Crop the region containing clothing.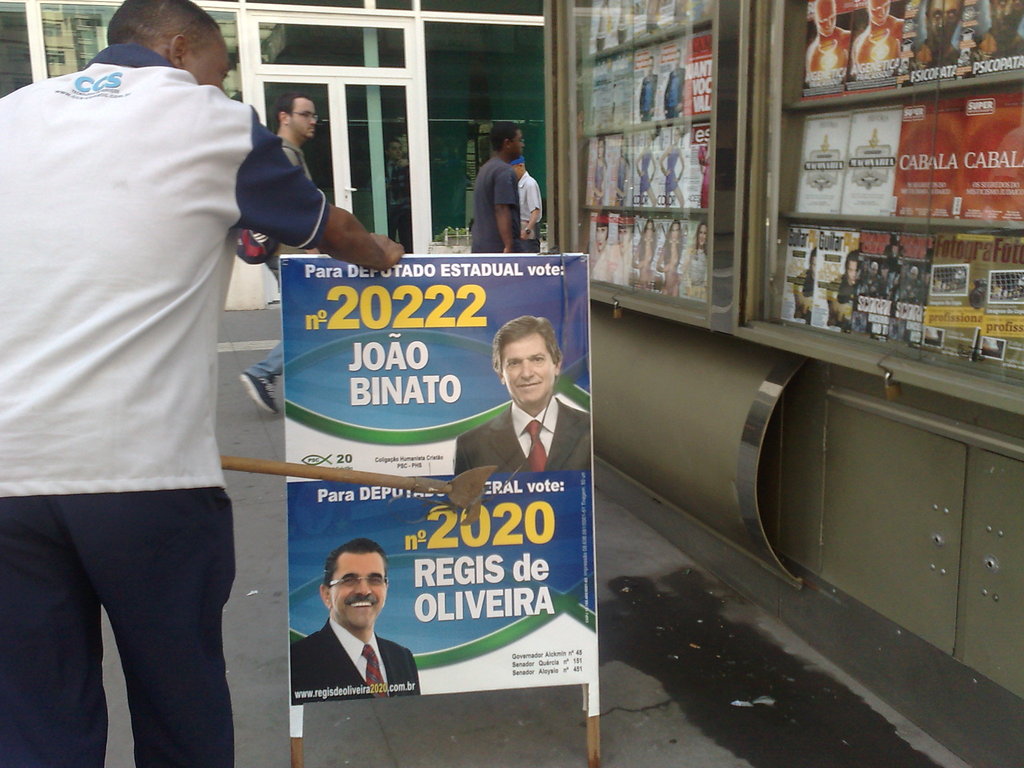
Crop region: 243 149 309 378.
